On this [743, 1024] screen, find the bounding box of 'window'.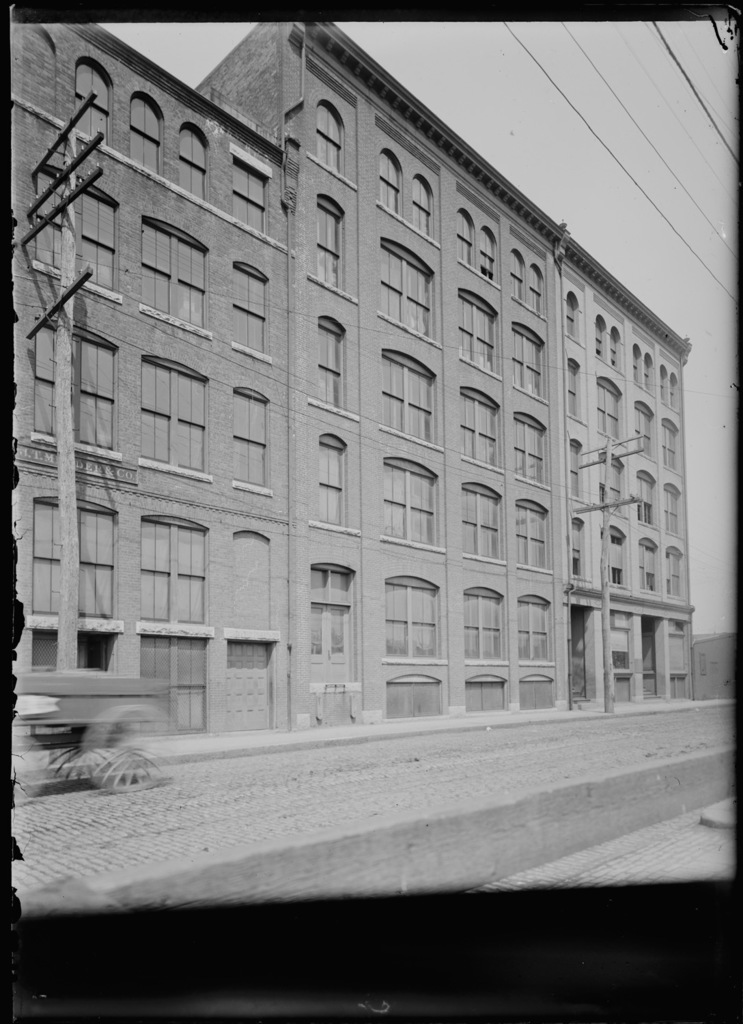
Bounding box: Rect(665, 369, 676, 408).
